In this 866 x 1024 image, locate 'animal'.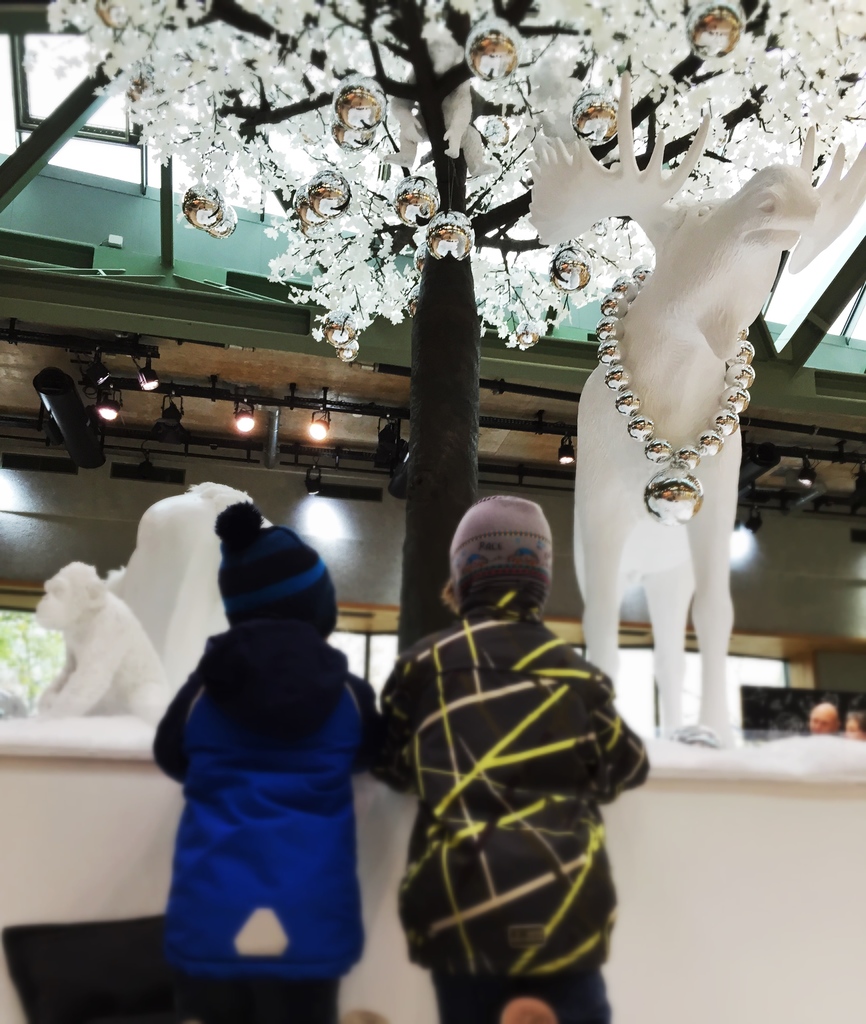
Bounding box: (x1=29, y1=560, x2=175, y2=719).
